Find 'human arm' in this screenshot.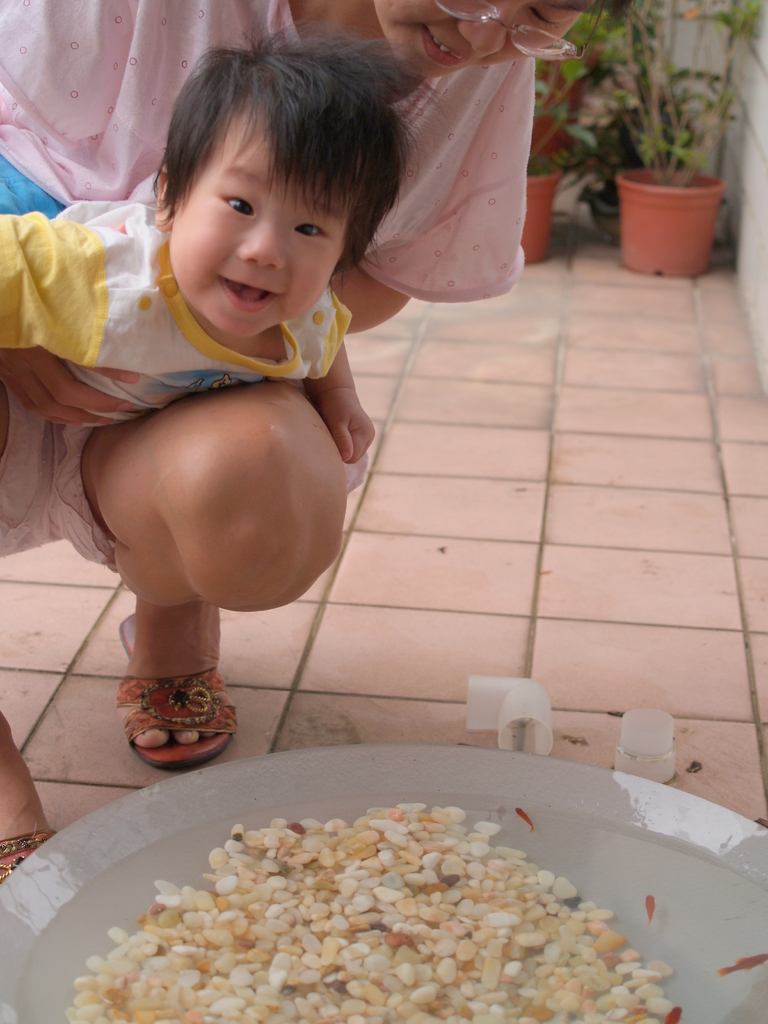
The bounding box for 'human arm' is left=0, top=349, right=143, bottom=429.
